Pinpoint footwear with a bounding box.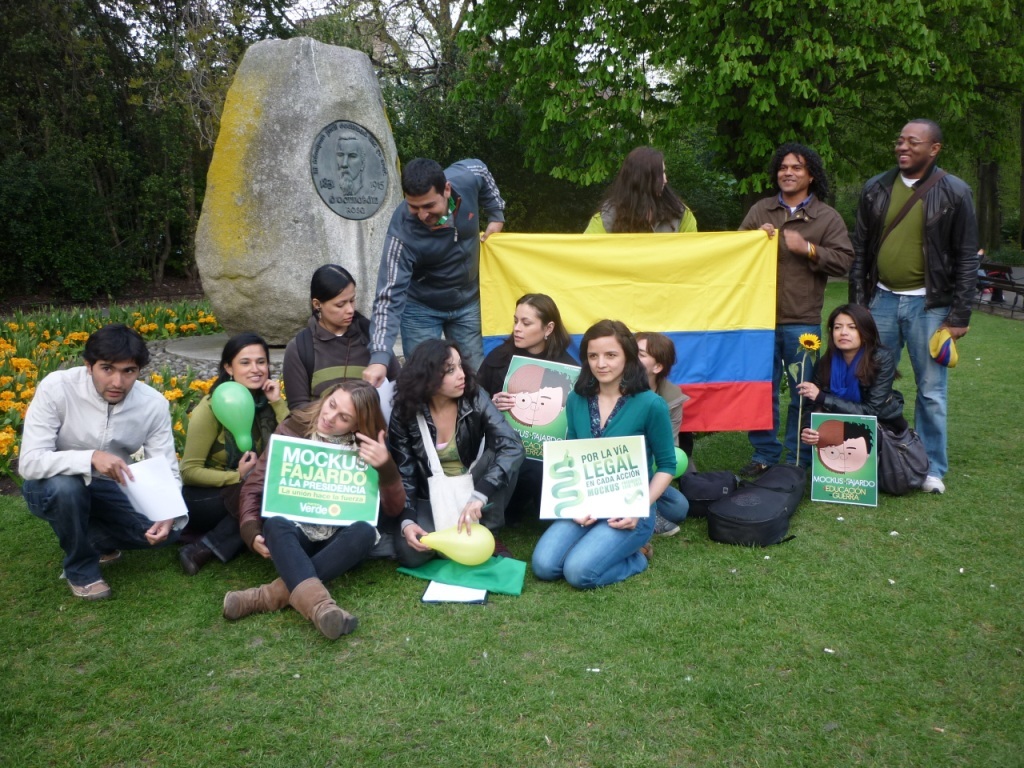
647 509 679 534.
